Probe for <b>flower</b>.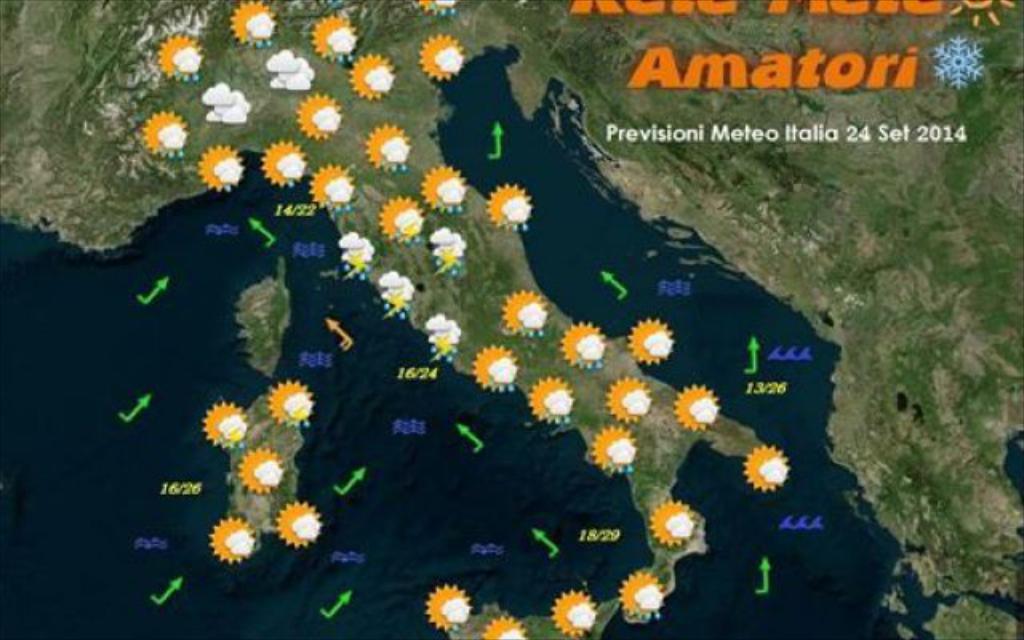
Probe result: region(347, 53, 392, 99).
